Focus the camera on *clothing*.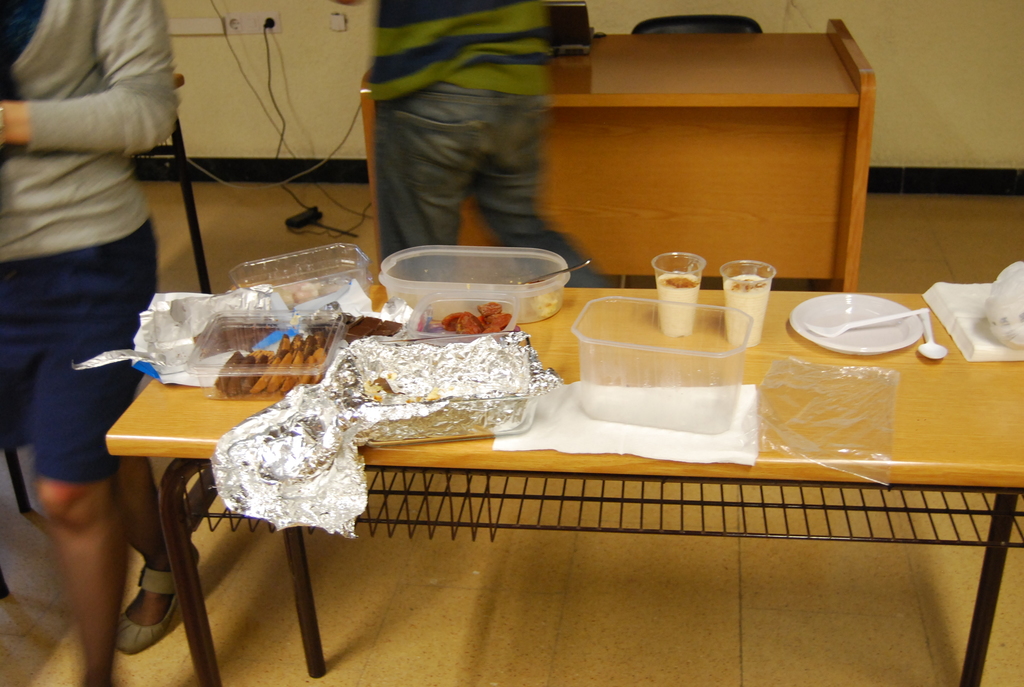
Focus region: bbox(336, 0, 600, 294).
